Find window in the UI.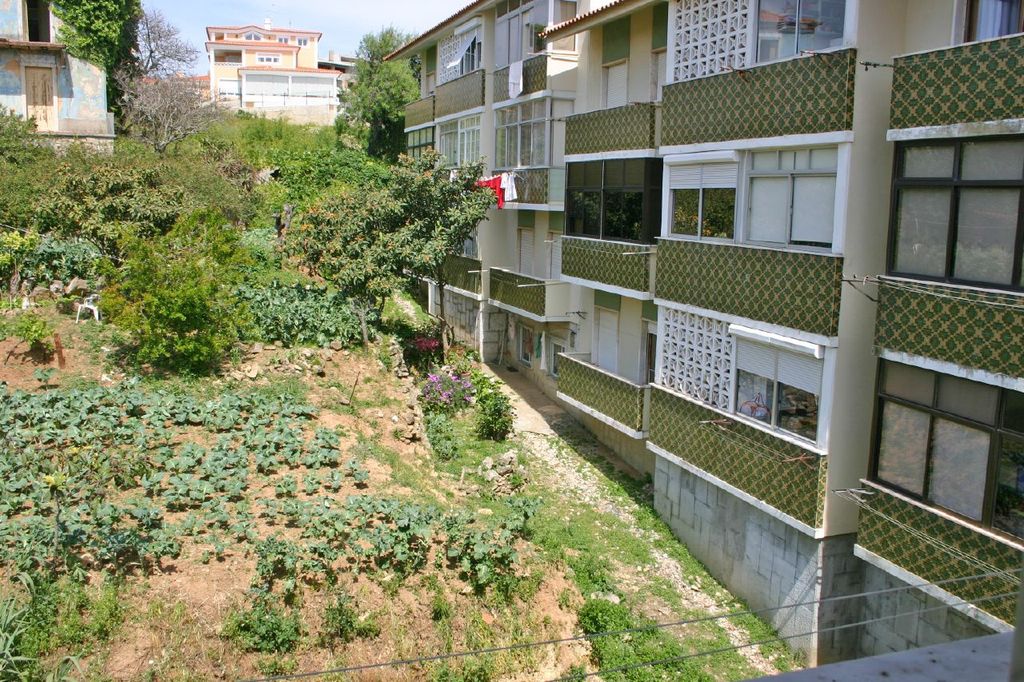
UI element at 650,0,665,48.
